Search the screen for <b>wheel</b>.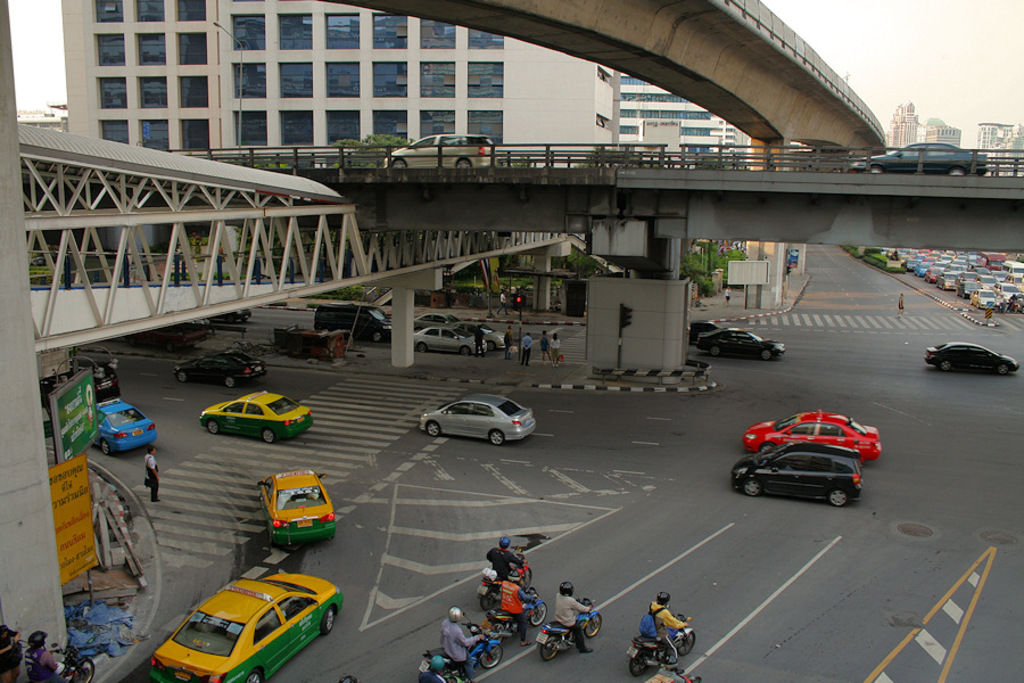
Found at detection(207, 421, 220, 437).
